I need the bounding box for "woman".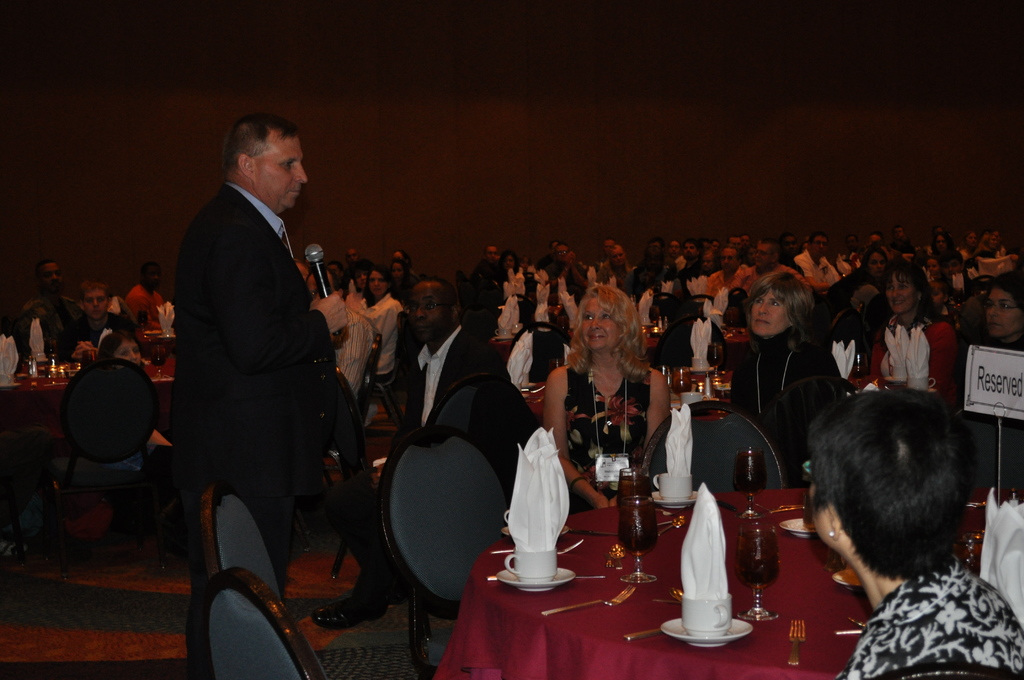
Here it is: bbox(600, 245, 630, 277).
